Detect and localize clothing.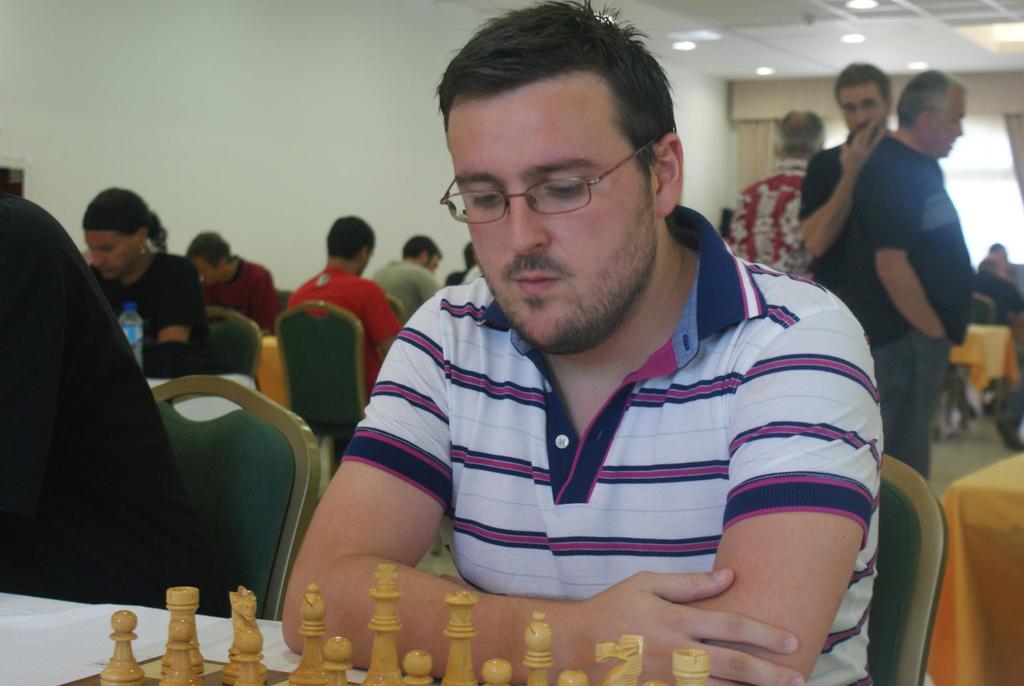
Localized at 92/251/218/377.
